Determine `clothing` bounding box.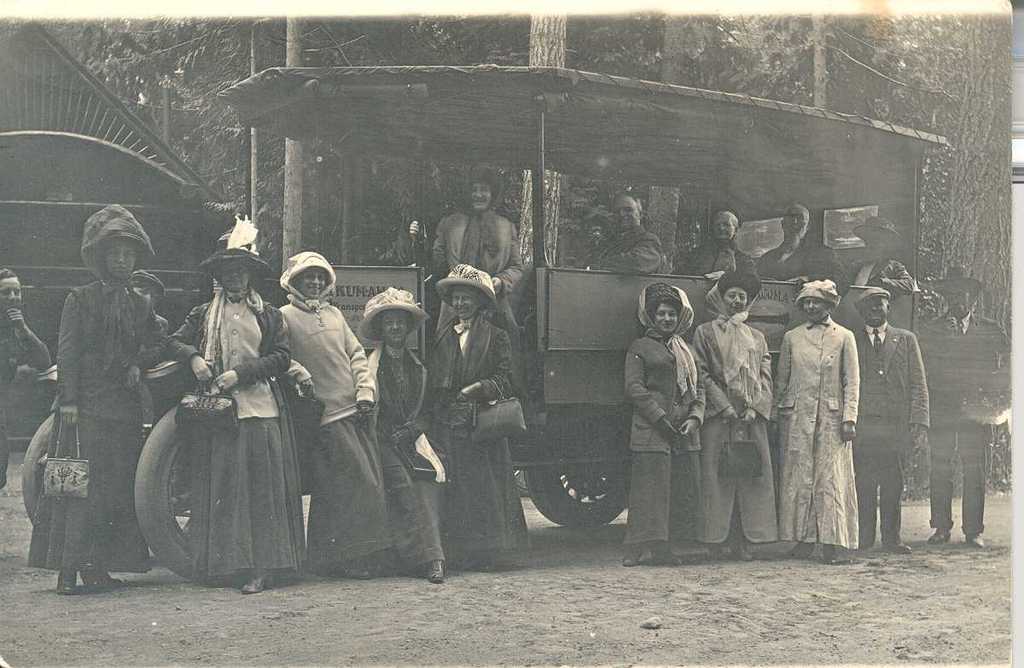
Determined: 853, 278, 928, 537.
